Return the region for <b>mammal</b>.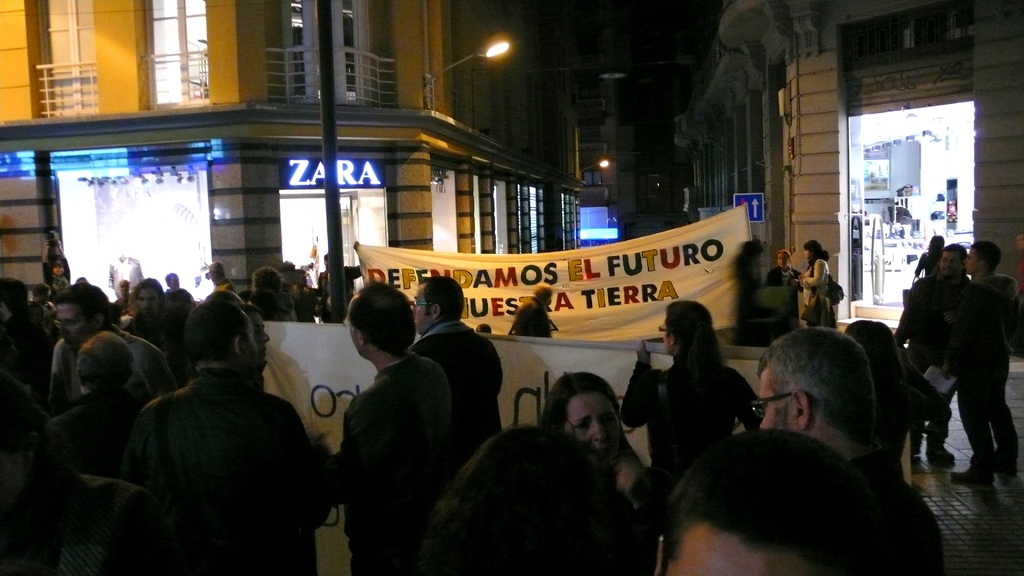
(746,322,945,575).
